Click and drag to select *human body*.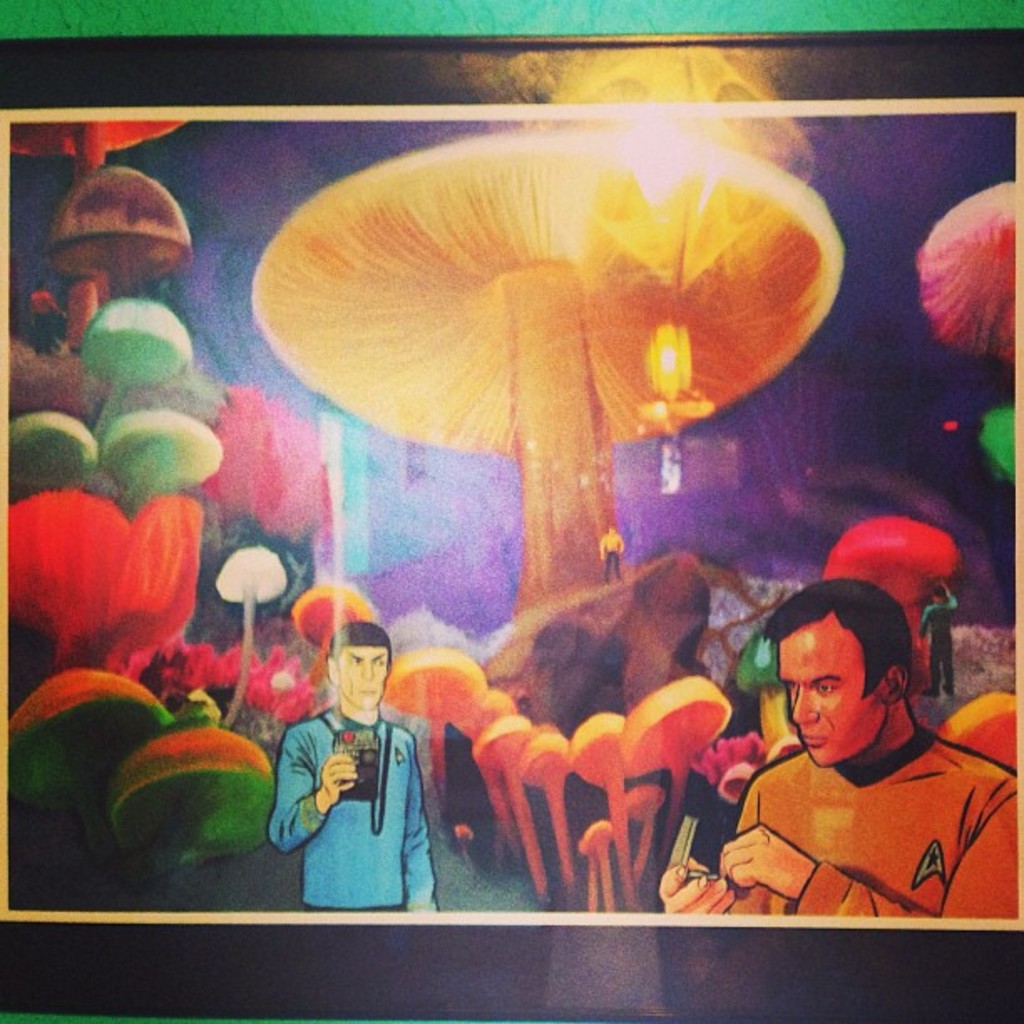
Selection: bbox=[268, 701, 437, 917].
